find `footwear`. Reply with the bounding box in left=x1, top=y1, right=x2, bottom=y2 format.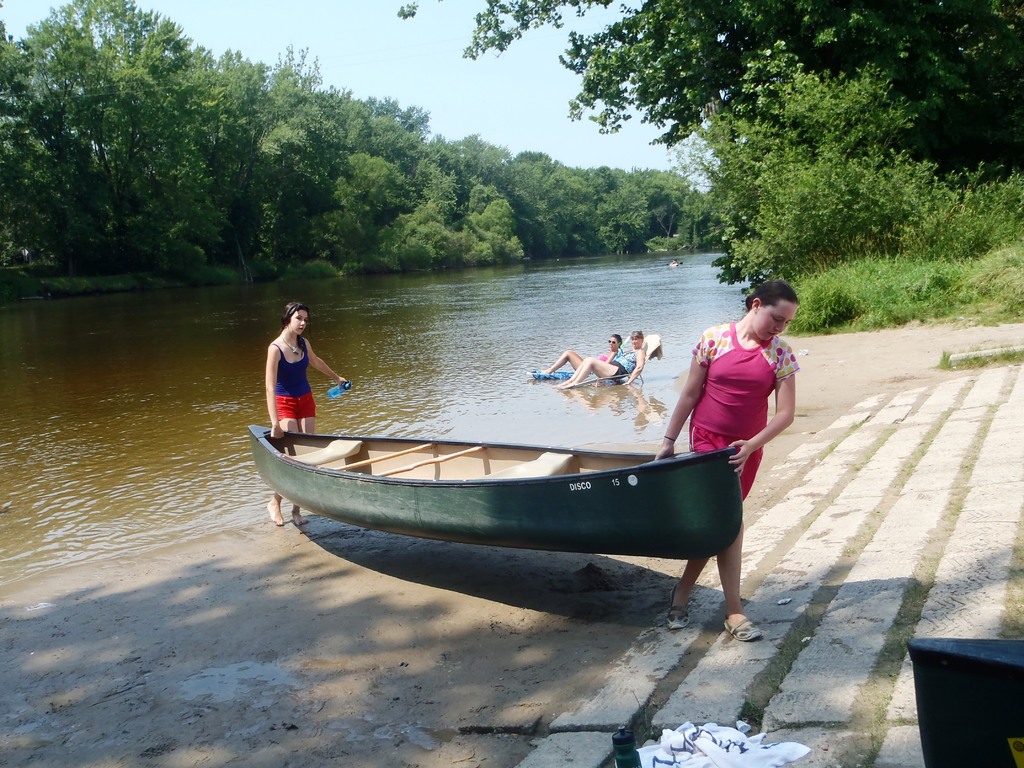
left=662, top=581, right=685, bottom=633.
